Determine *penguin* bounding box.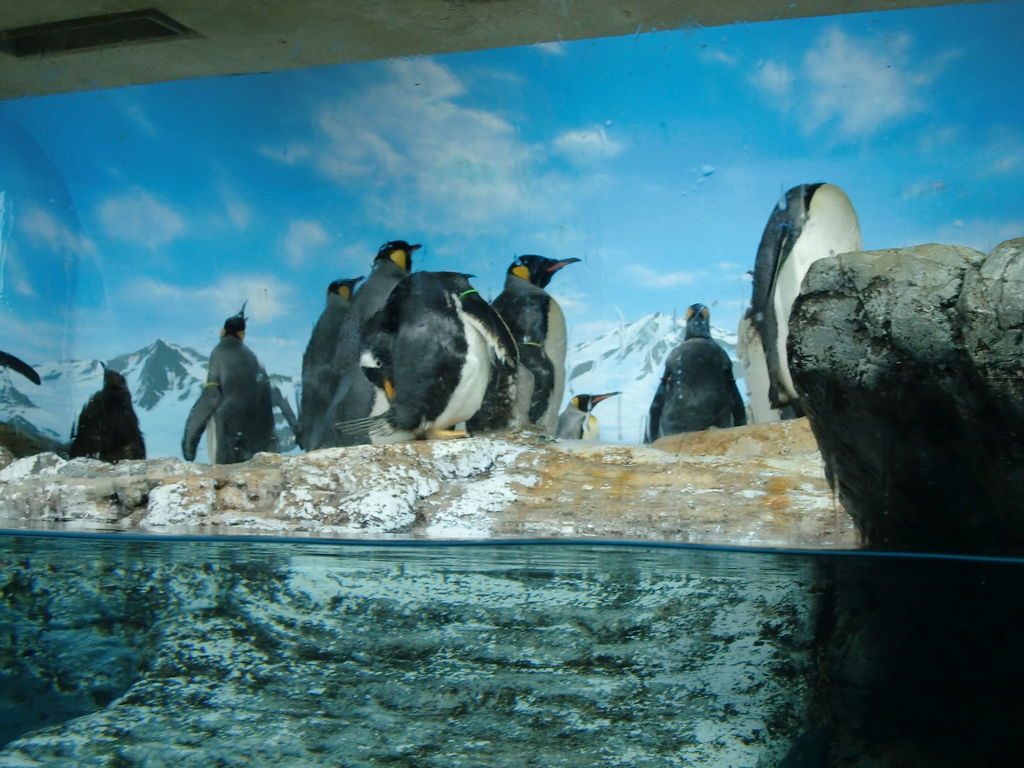
Determined: (295,271,362,445).
